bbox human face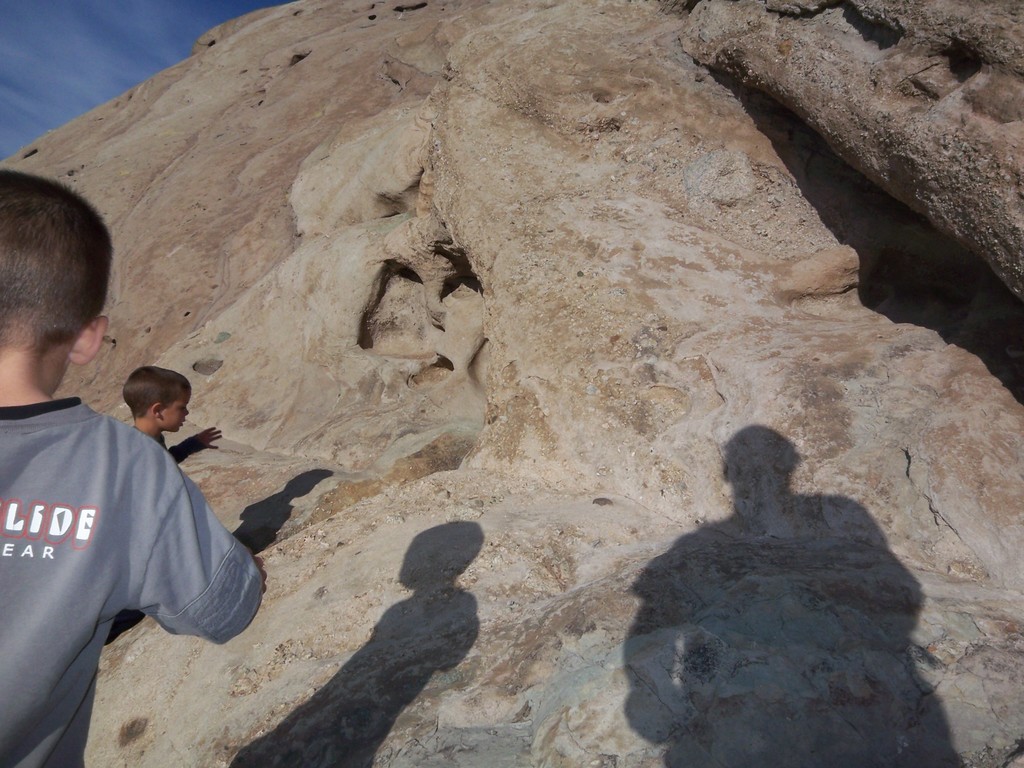
detection(158, 388, 188, 432)
